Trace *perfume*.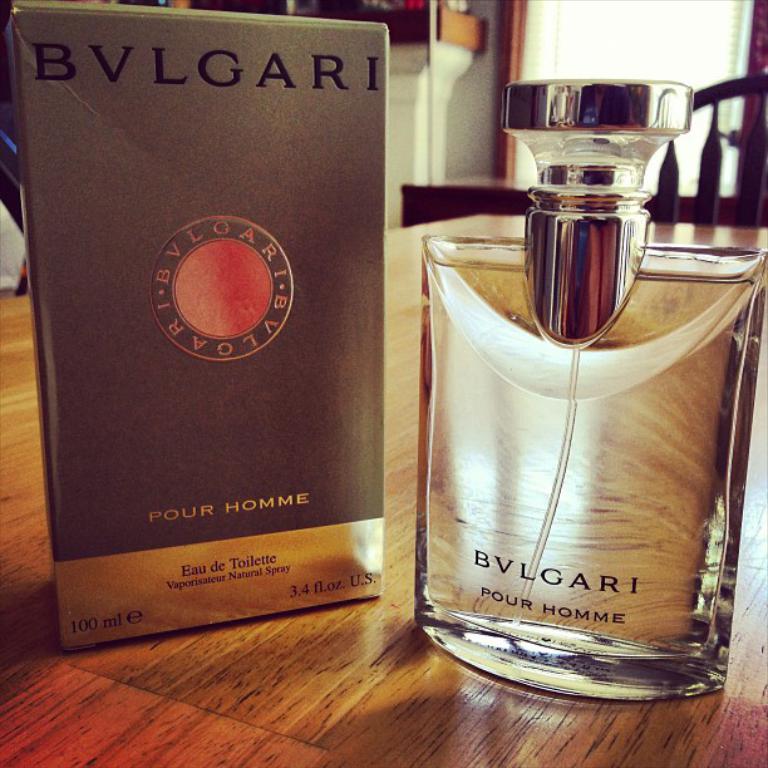
Traced to x1=400, y1=70, x2=767, y2=712.
